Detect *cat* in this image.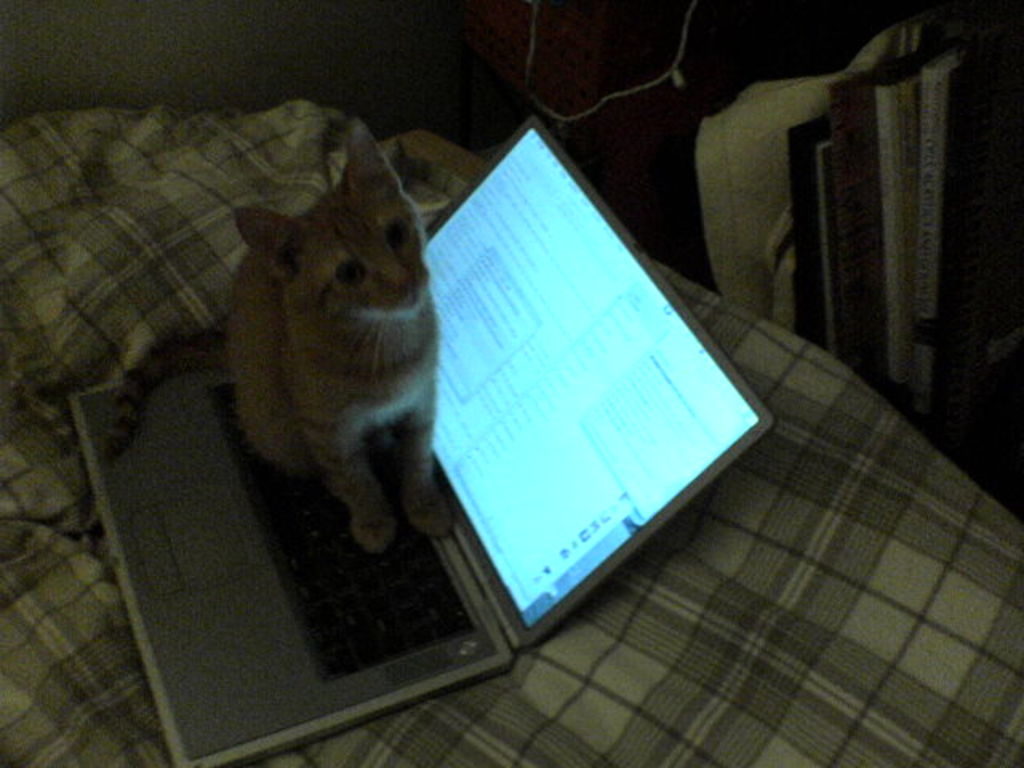
Detection: x1=98, y1=112, x2=458, y2=565.
